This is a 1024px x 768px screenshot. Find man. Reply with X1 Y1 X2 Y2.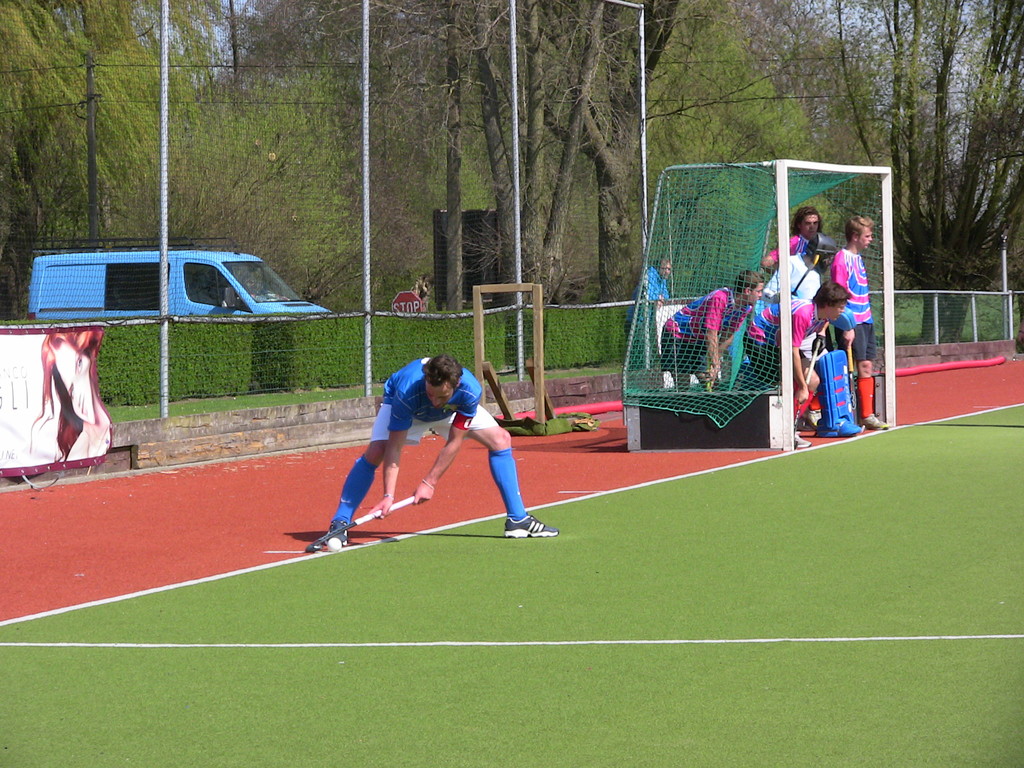
765 230 838 298.
